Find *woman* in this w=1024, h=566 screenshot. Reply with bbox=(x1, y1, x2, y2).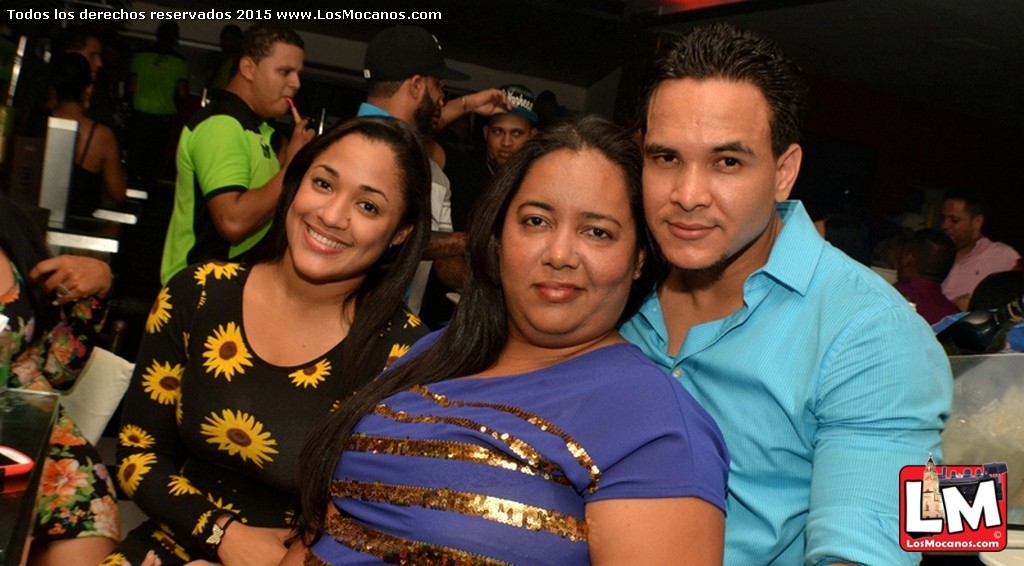
bbox=(101, 117, 433, 565).
